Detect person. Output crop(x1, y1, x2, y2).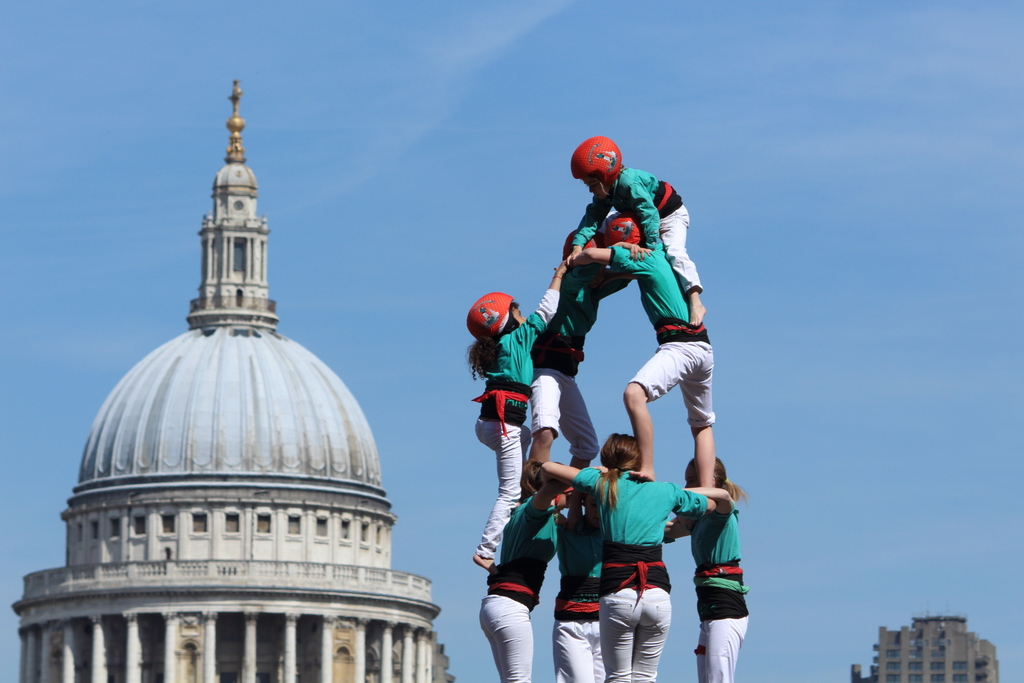
crop(568, 130, 710, 329).
